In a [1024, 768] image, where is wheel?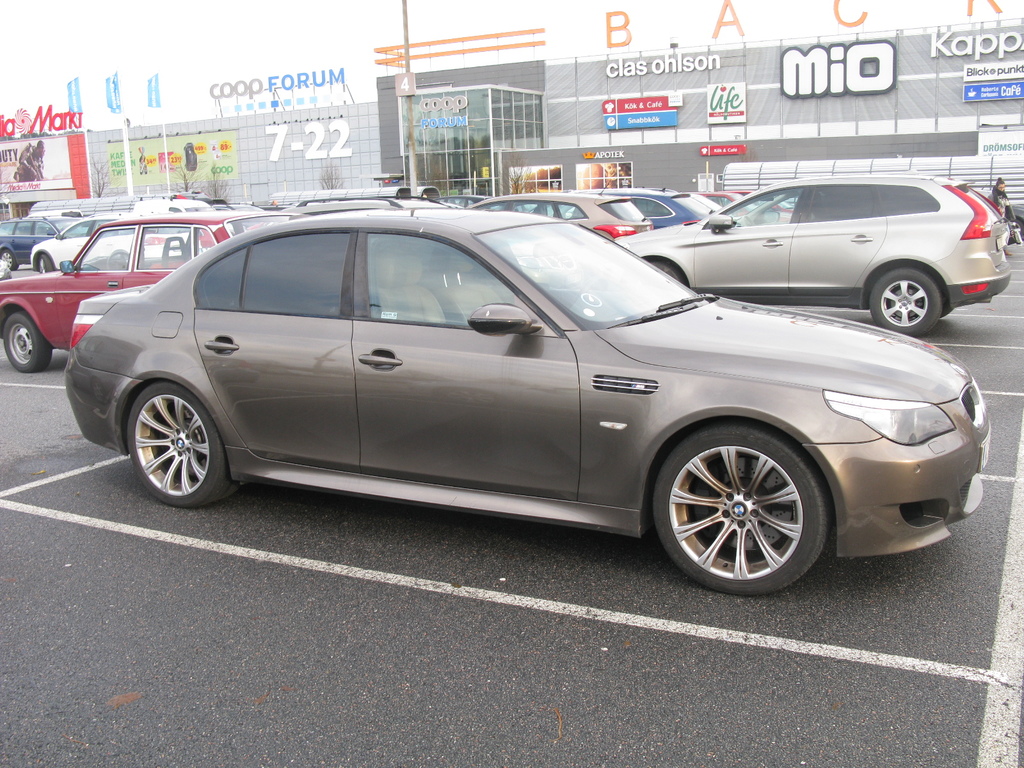
[647, 261, 688, 287].
